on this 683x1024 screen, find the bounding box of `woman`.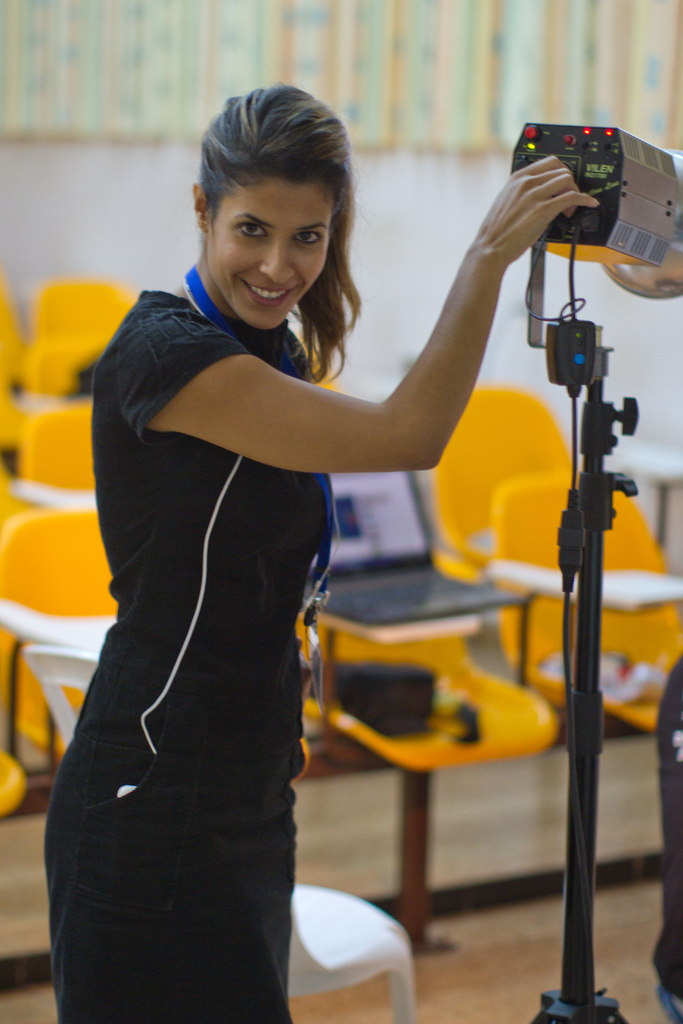
Bounding box: (63,80,522,1001).
